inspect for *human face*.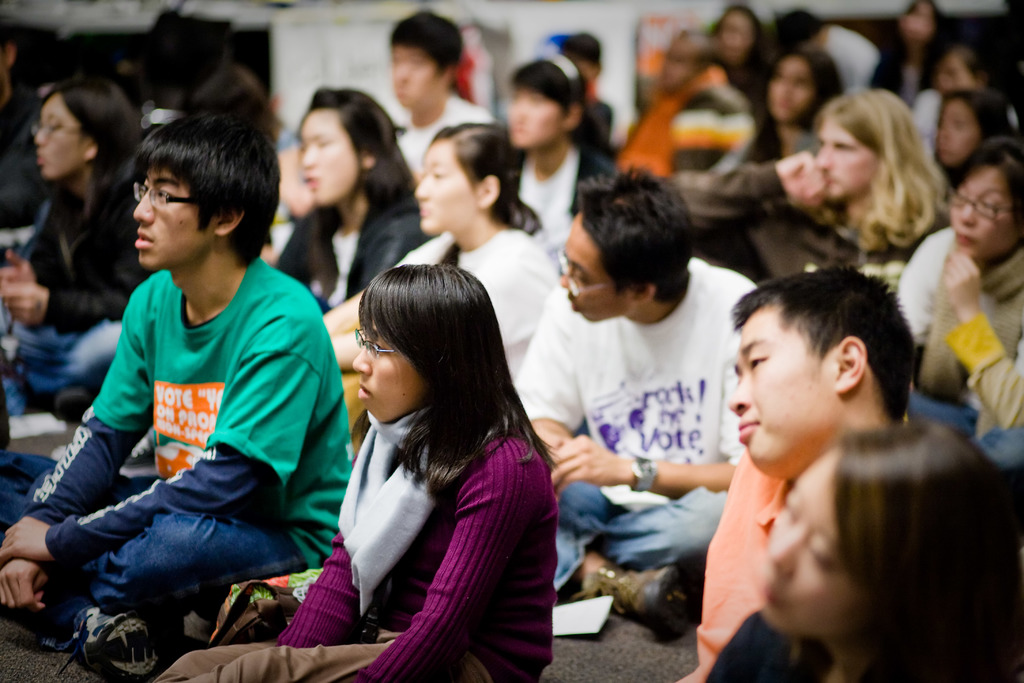
Inspection: l=414, t=136, r=472, b=235.
